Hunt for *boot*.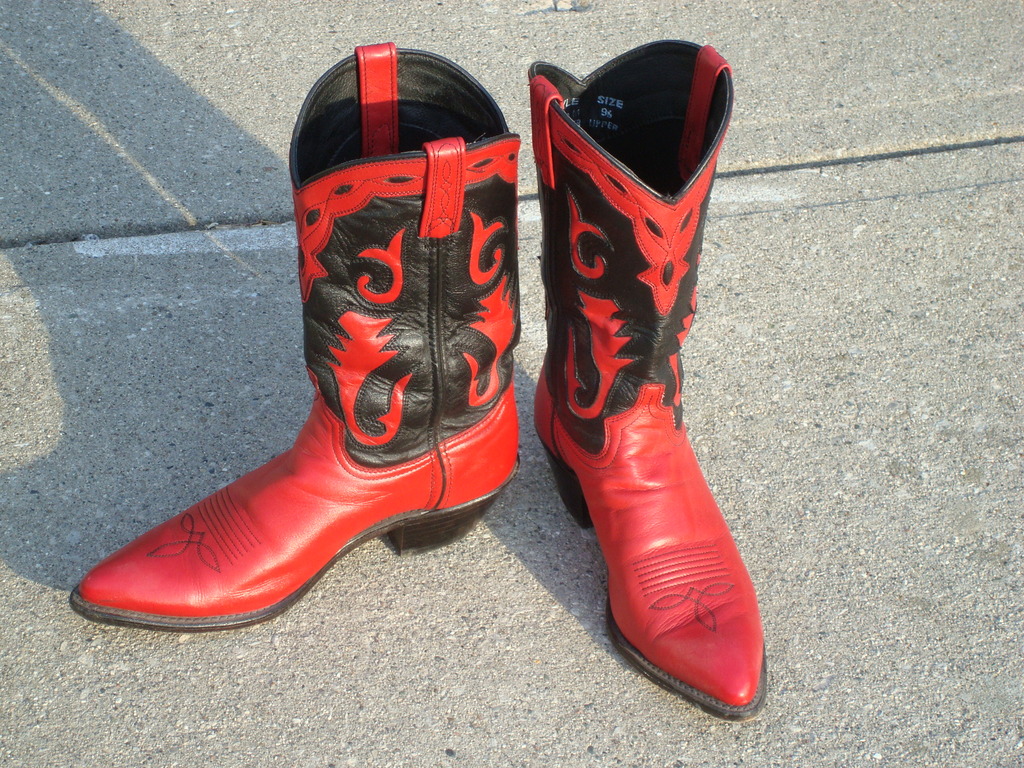
Hunted down at Rect(529, 35, 773, 728).
